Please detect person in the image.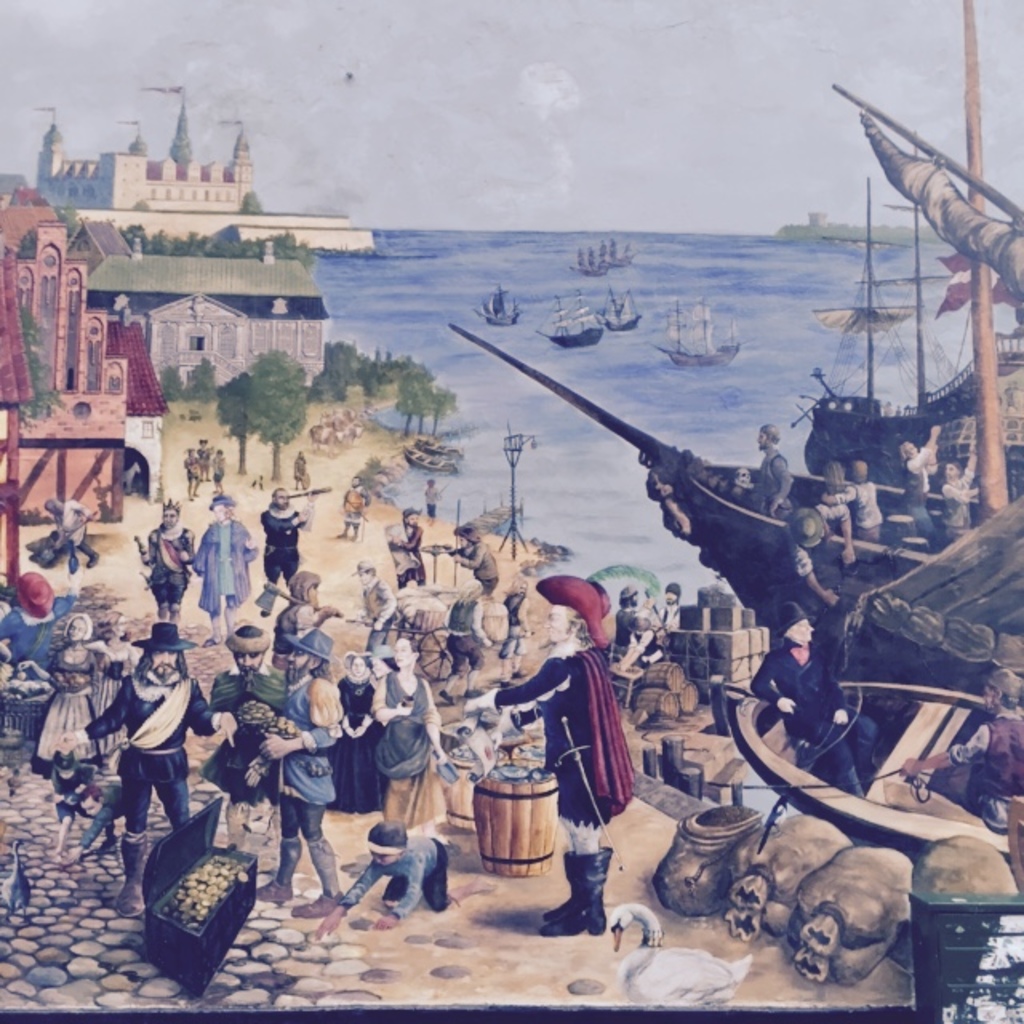
Rect(442, 523, 501, 598).
